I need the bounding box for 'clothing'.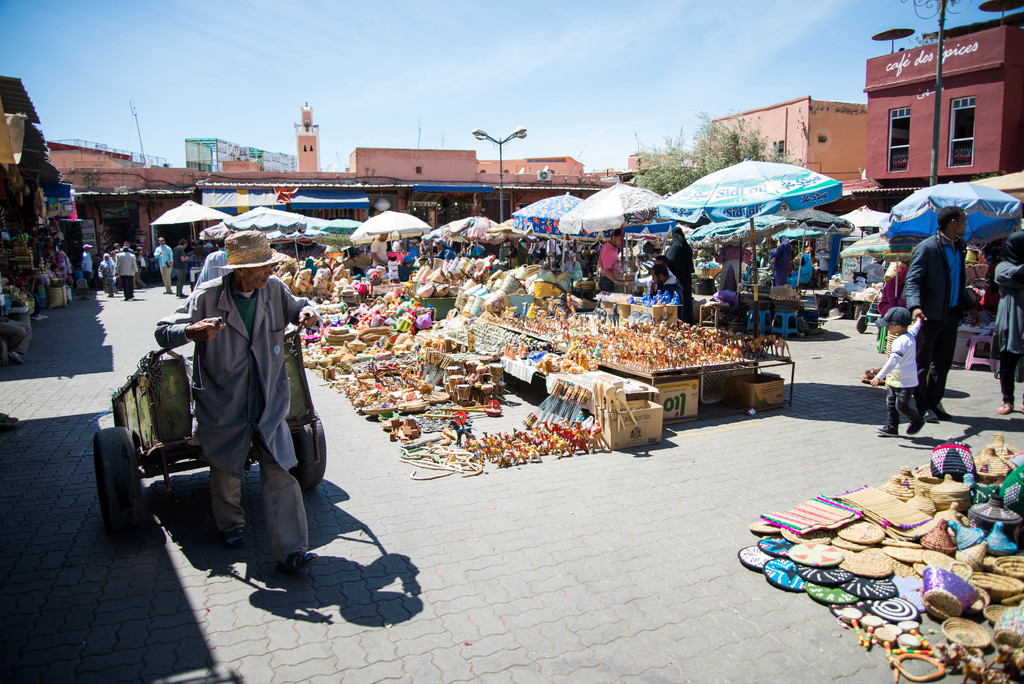
Here it is: 168:249:187:295.
